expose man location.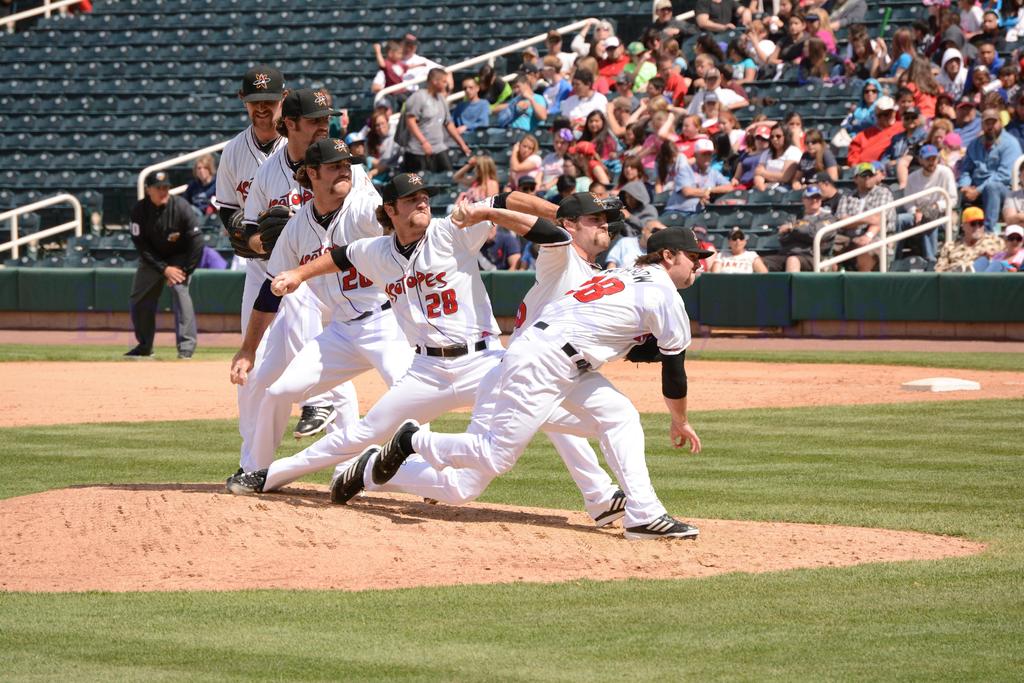
Exposed at region(879, 108, 932, 164).
